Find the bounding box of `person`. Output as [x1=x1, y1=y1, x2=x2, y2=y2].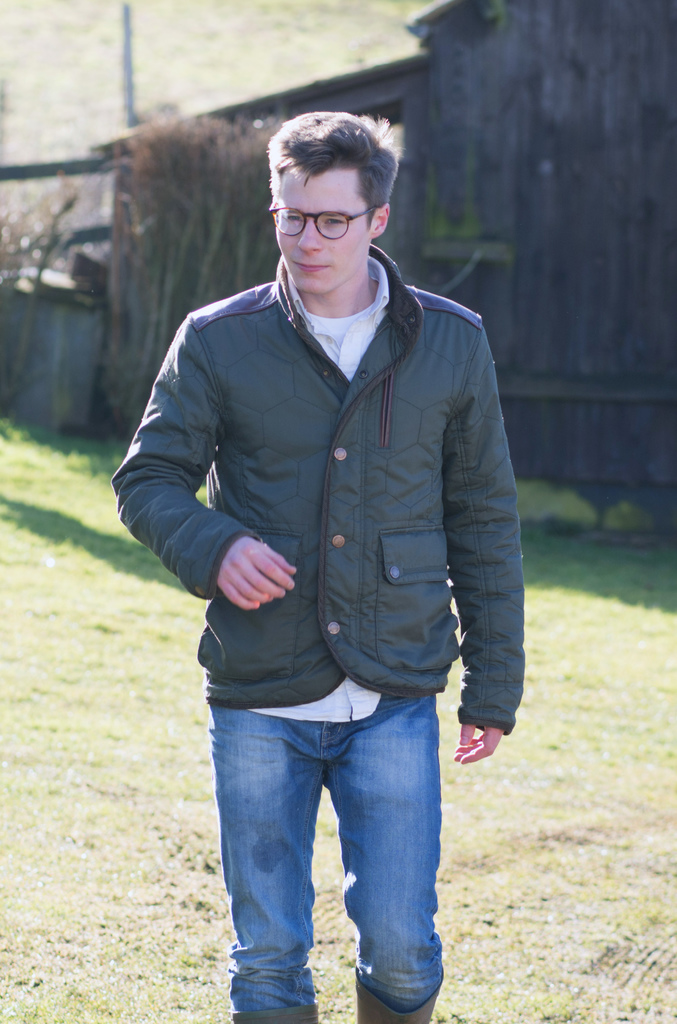
[x1=126, y1=118, x2=531, y2=996].
